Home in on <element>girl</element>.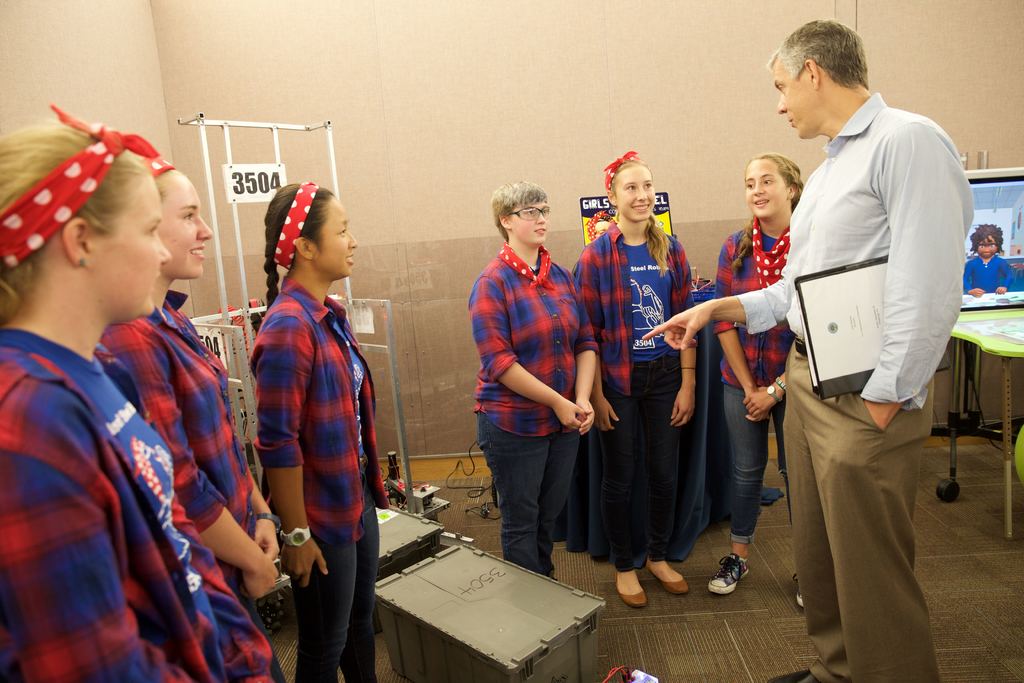
Homed in at 245:180:392:682.
